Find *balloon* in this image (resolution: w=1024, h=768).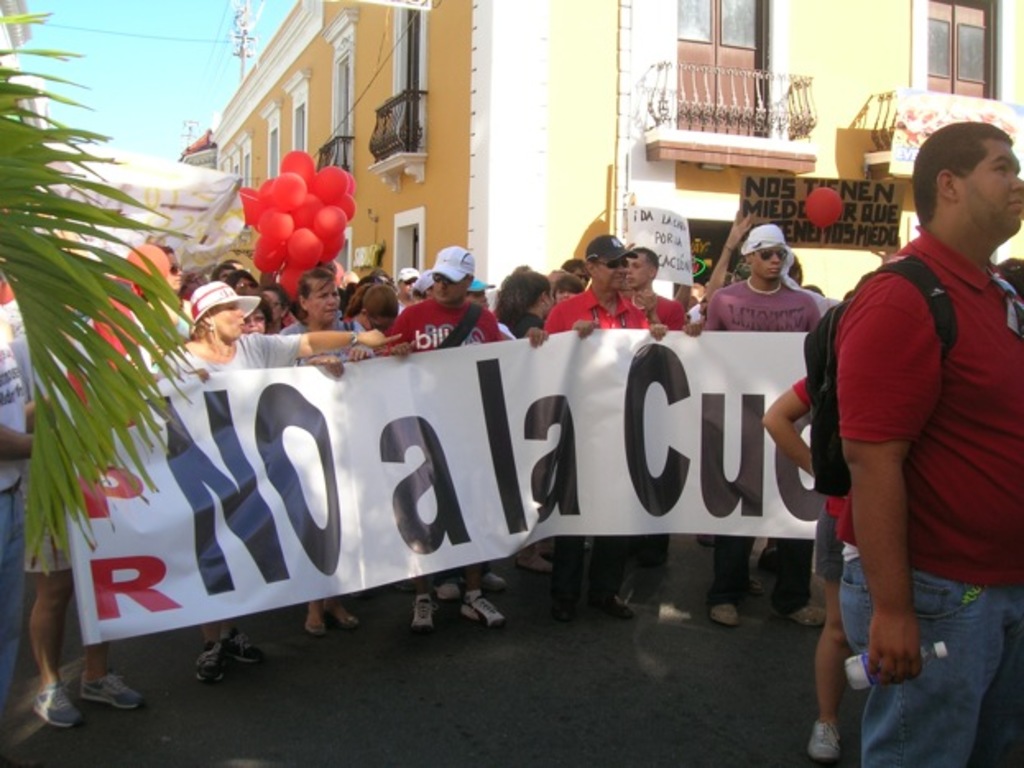
344 173 357 201.
